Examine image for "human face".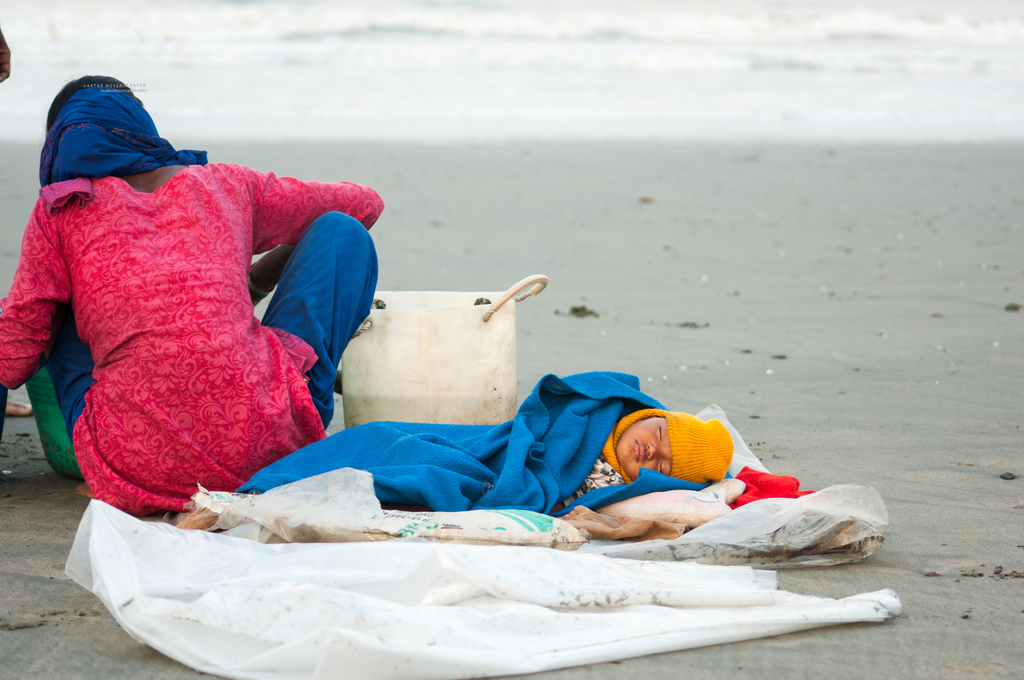
Examination result: (x1=612, y1=413, x2=676, y2=487).
